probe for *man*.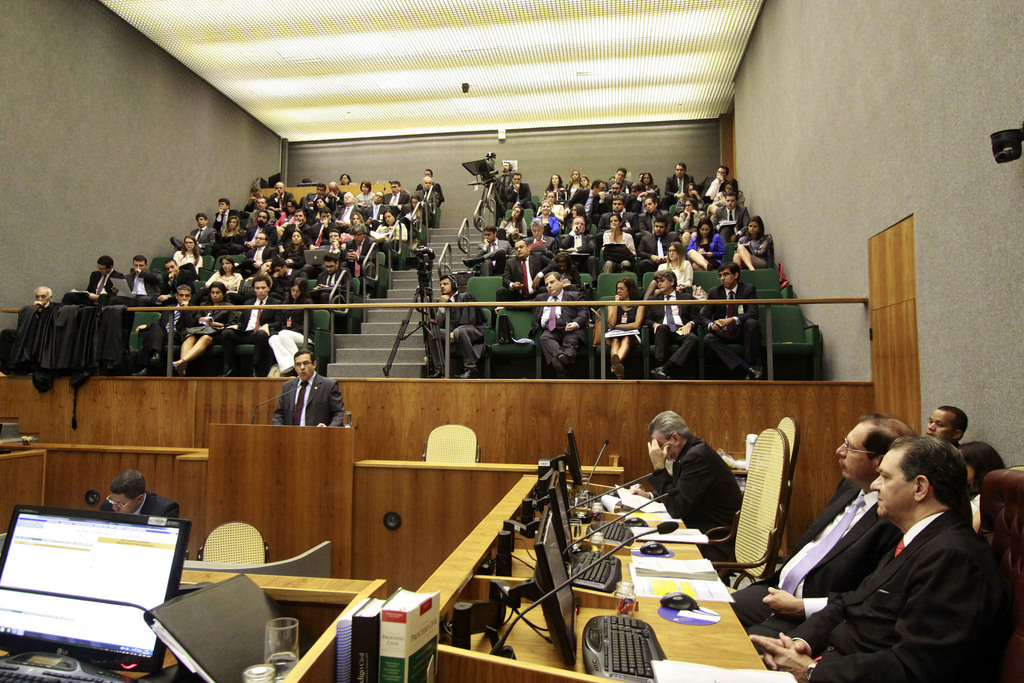
Probe result: [413, 178, 439, 212].
